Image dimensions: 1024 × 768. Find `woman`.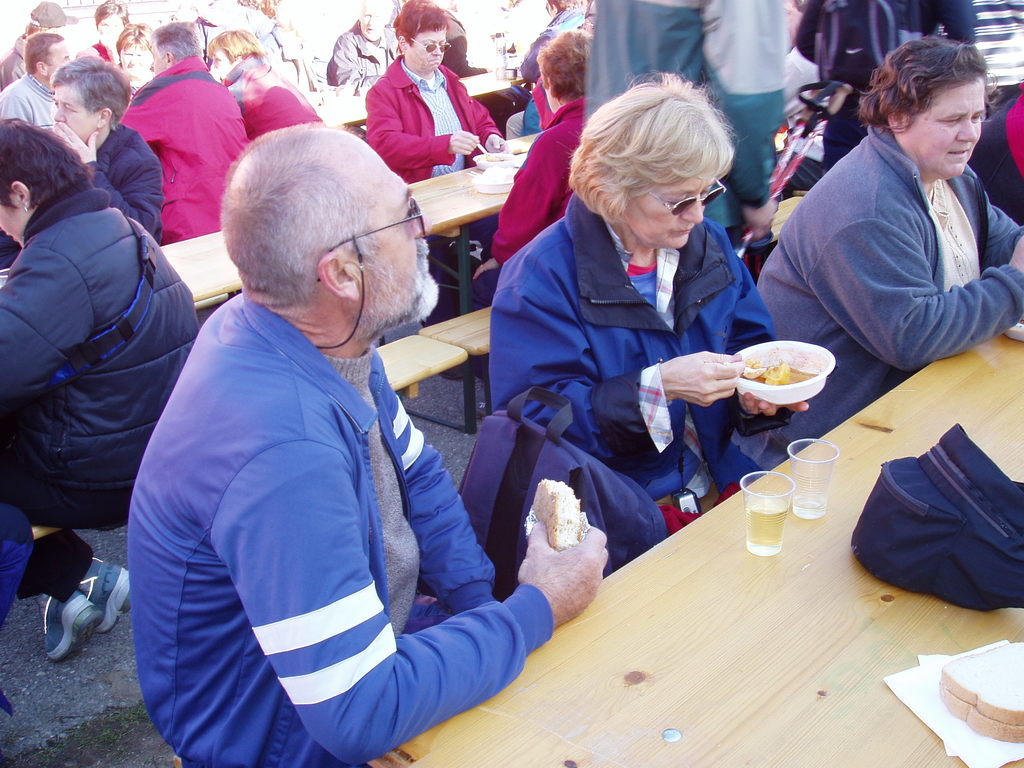
BBox(499, 67, 779, 603).
